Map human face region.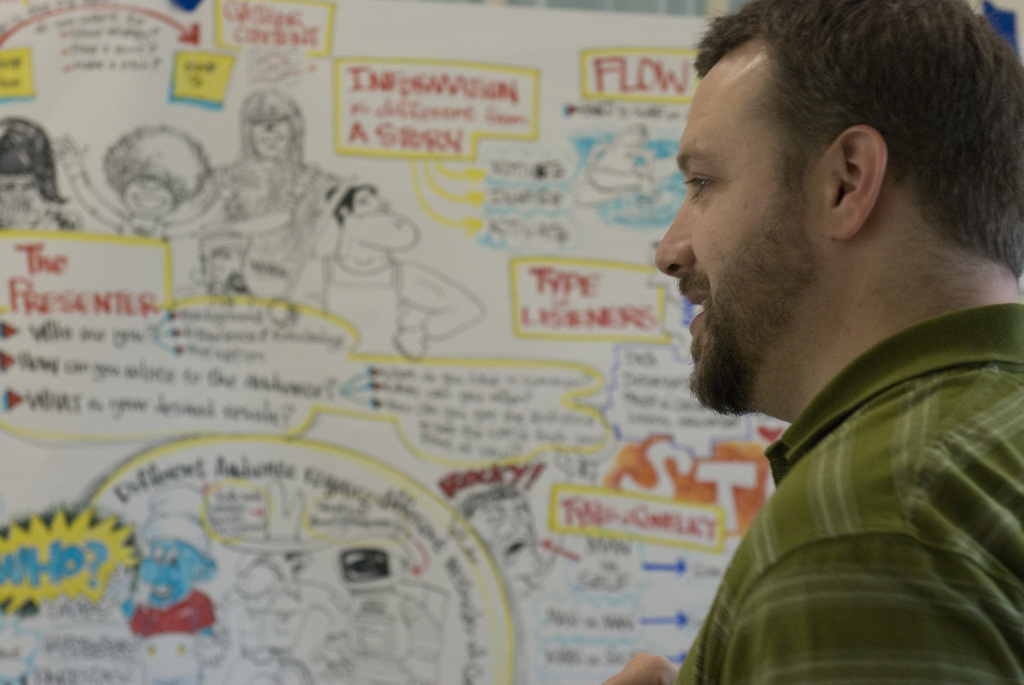
Mapped to detection(125, 177, 178, 221).
